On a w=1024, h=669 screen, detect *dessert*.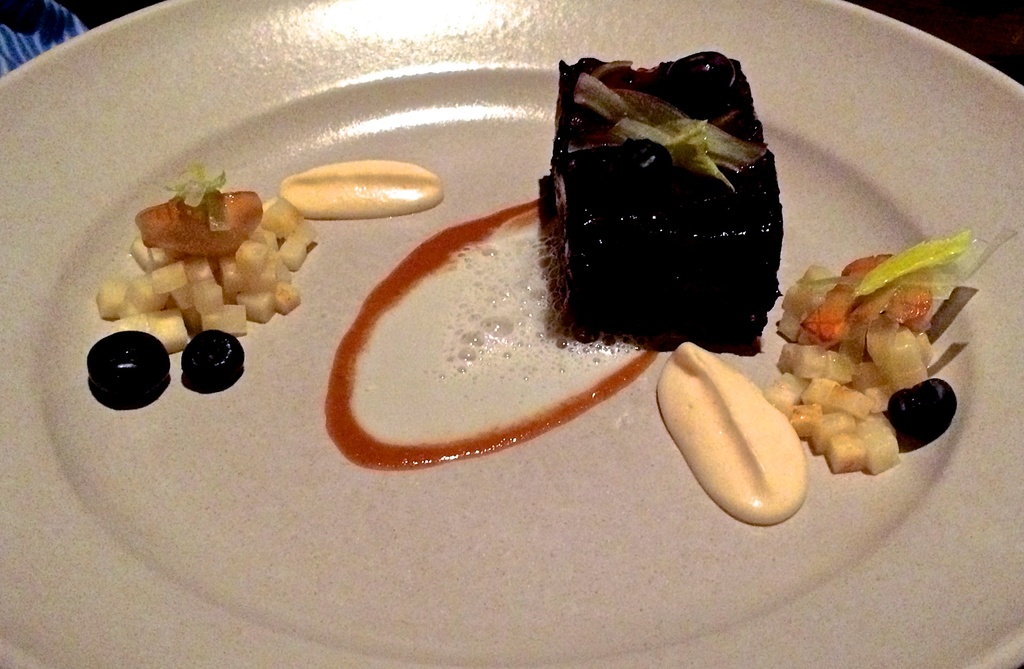
(772, 235, 982, 485).
